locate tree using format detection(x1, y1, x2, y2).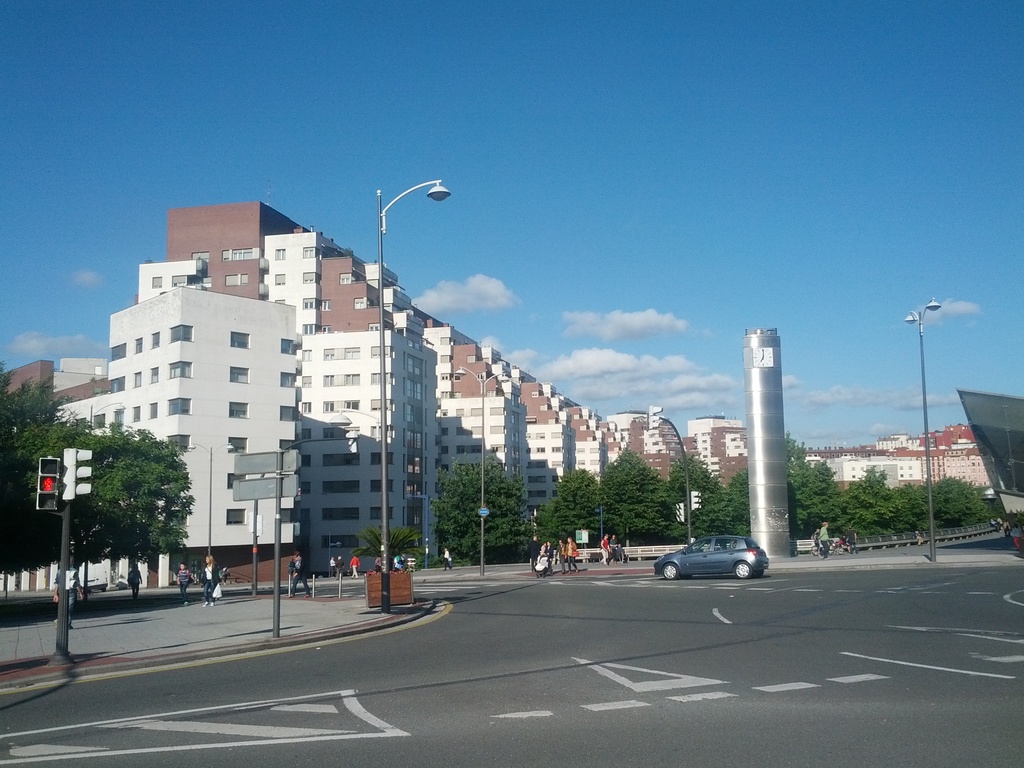
detection(428, 449, 532, 563).
